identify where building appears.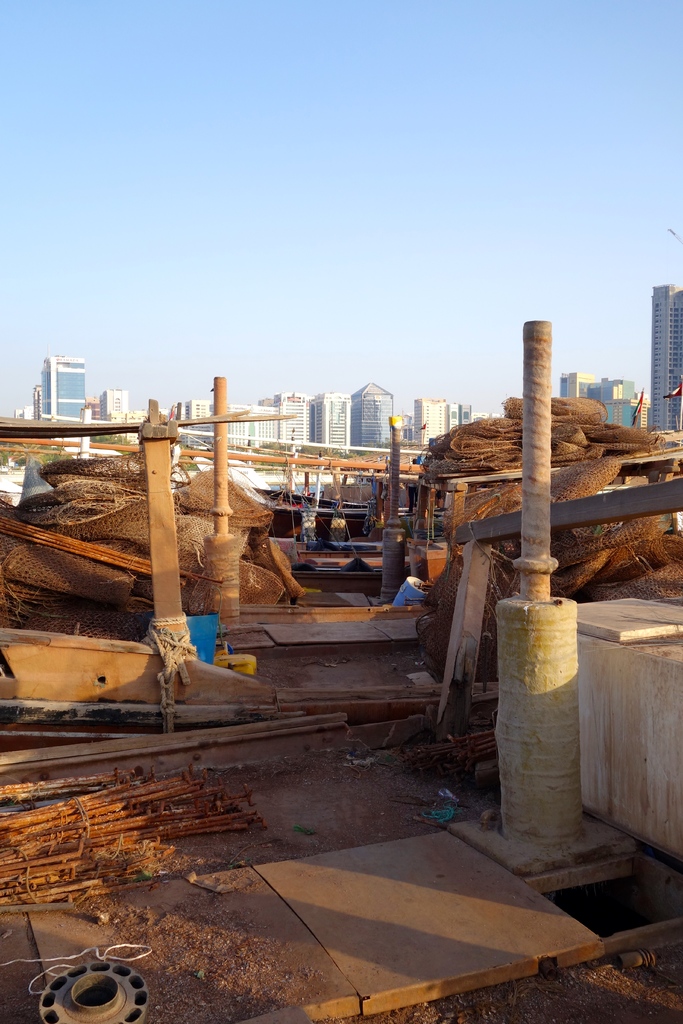
Appears at (35, 357, 81, 422).
